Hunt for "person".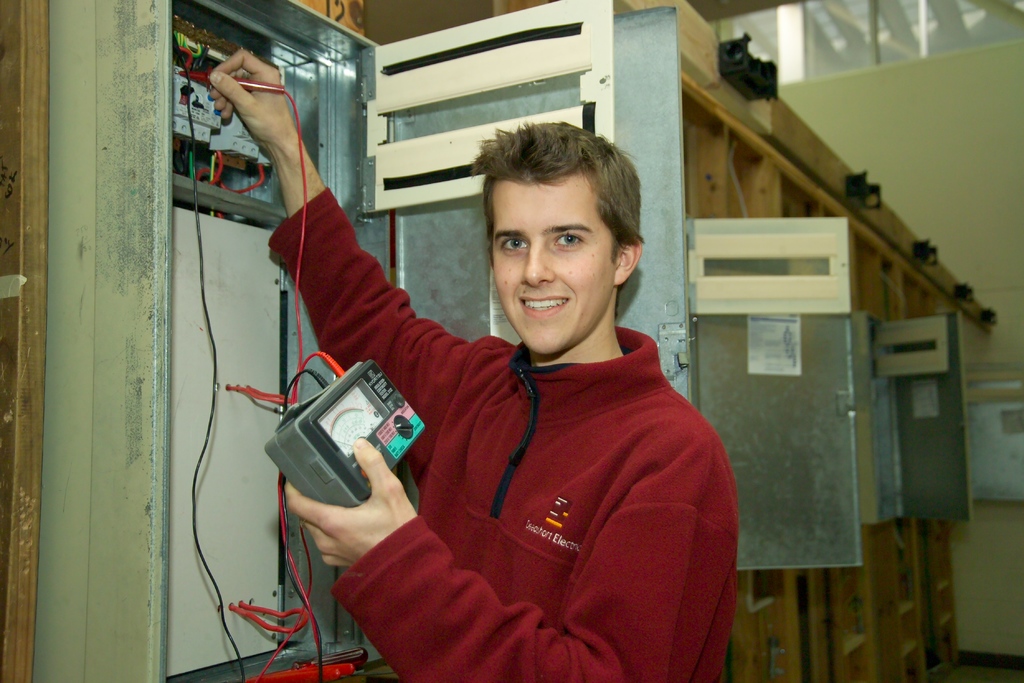
Hunted down at bbox=[205, 46, 735, 682].
